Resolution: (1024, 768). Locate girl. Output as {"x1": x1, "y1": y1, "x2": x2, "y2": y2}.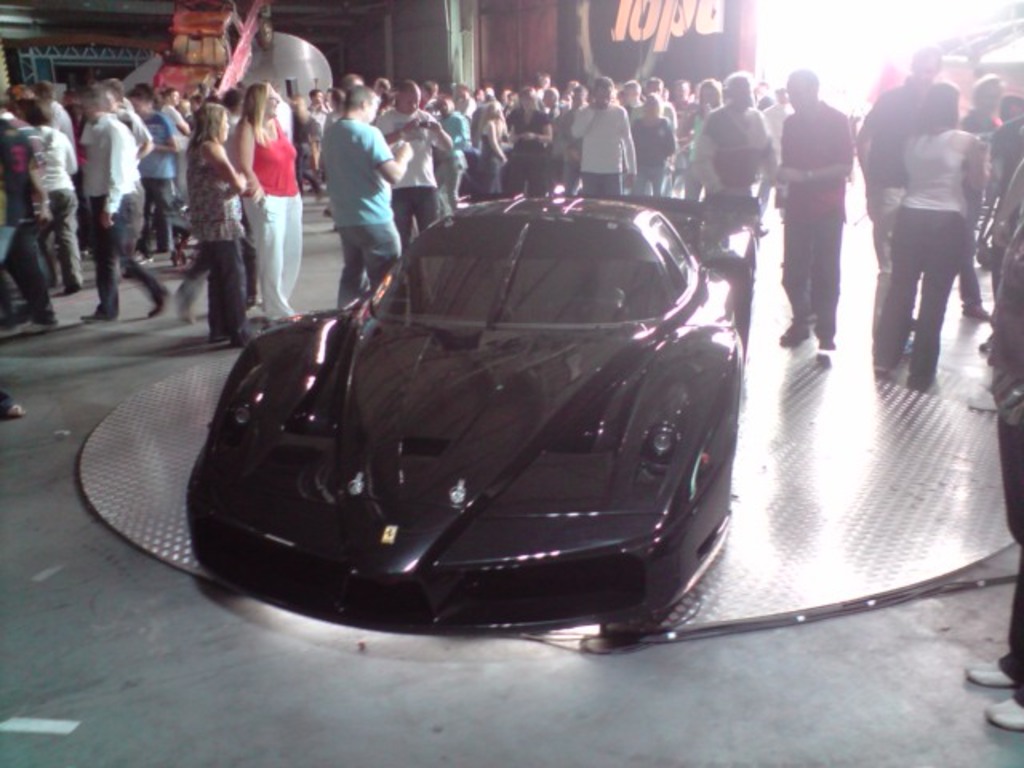
{"x1": 181, "y1": 104, "x2": 261, "y2": 347}.
